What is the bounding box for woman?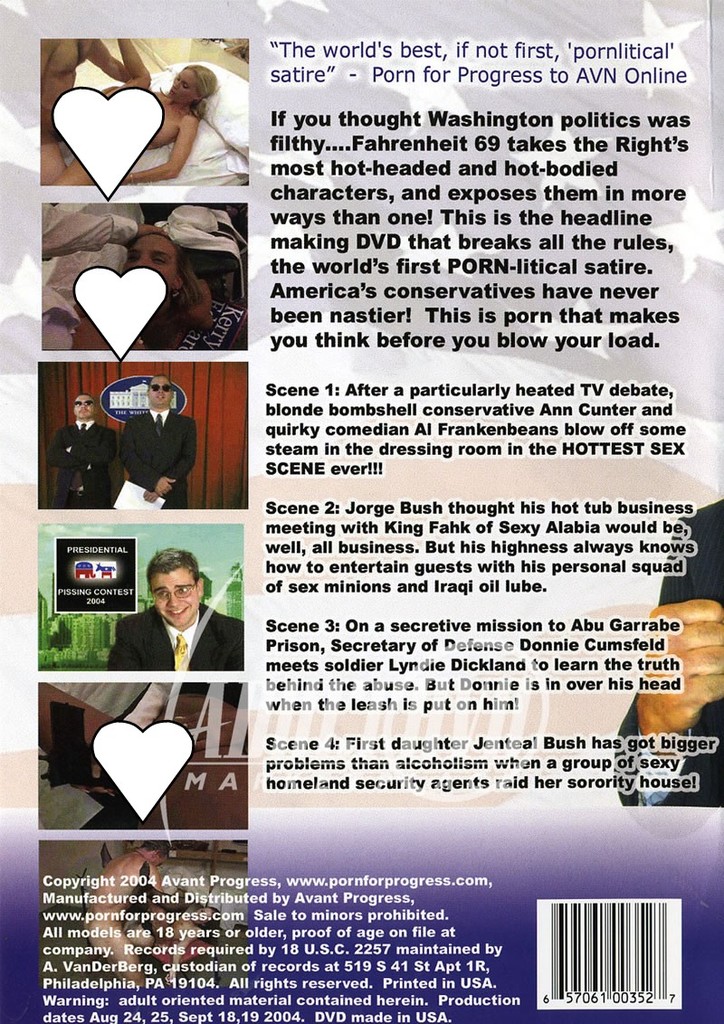
x1=113, y1=46, x2=219, y2=179.
